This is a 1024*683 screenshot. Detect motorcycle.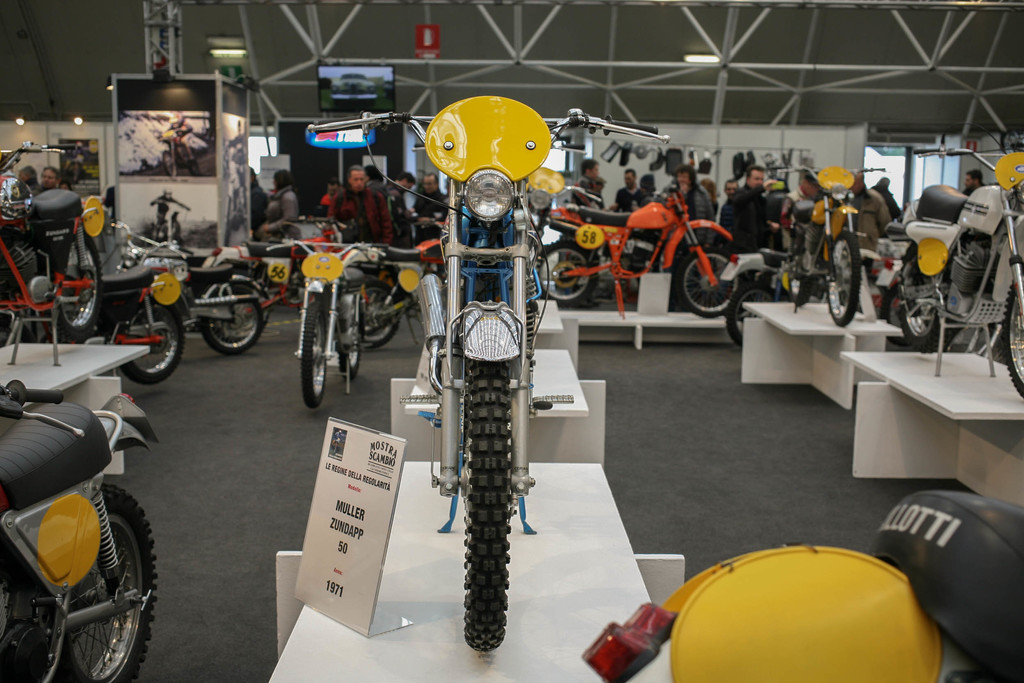
box(530, 176, 745, 320).
